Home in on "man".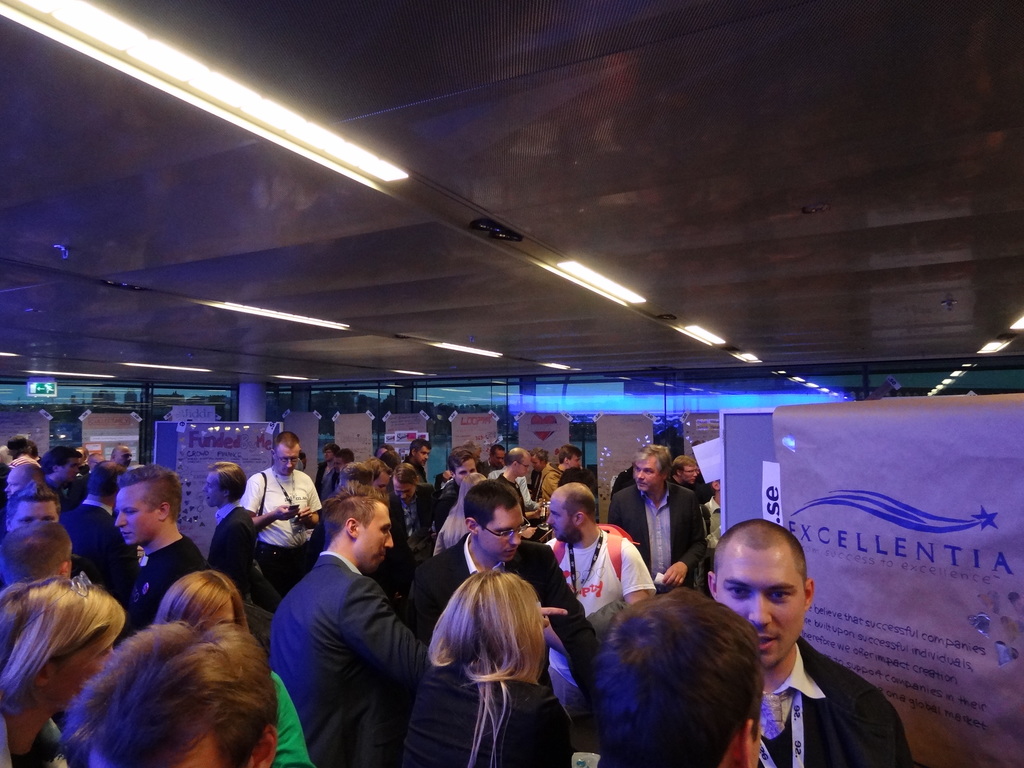
Homed in at bbox(0, 479, 63, 534).
